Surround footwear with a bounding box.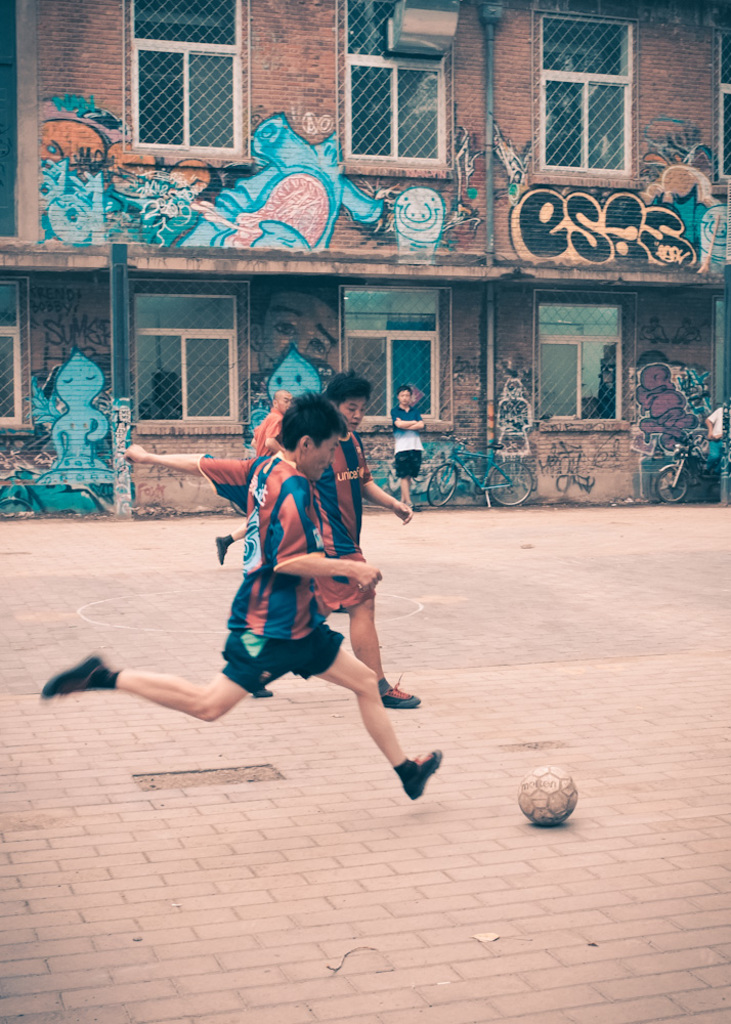
crop(213, 530, 229, 564).
